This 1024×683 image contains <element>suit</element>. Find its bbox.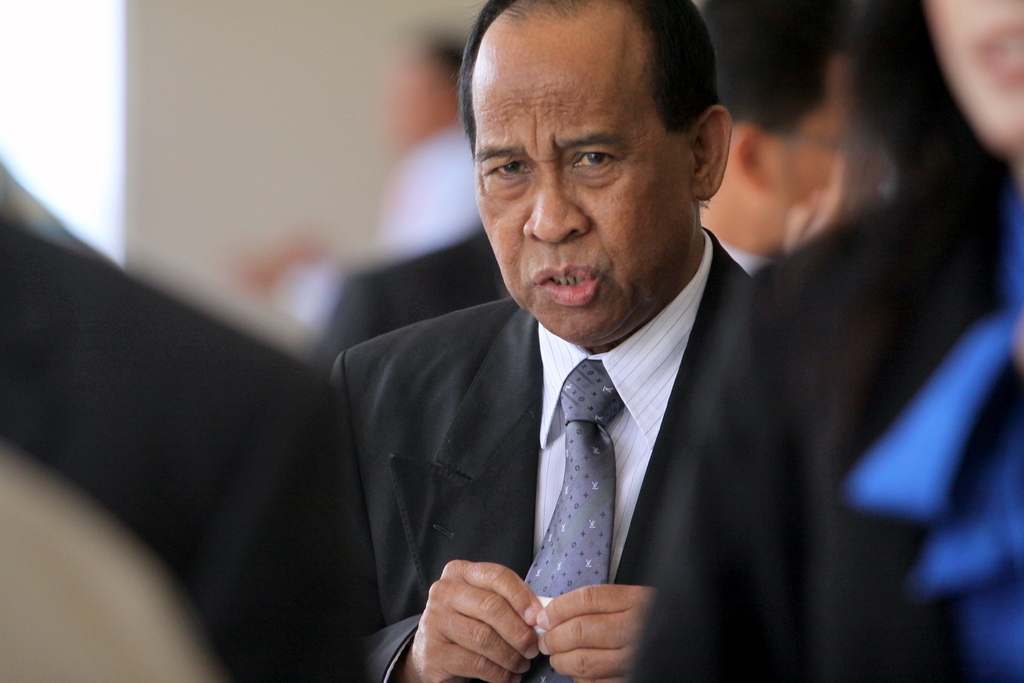
crop(287, 36, 816, 682).
